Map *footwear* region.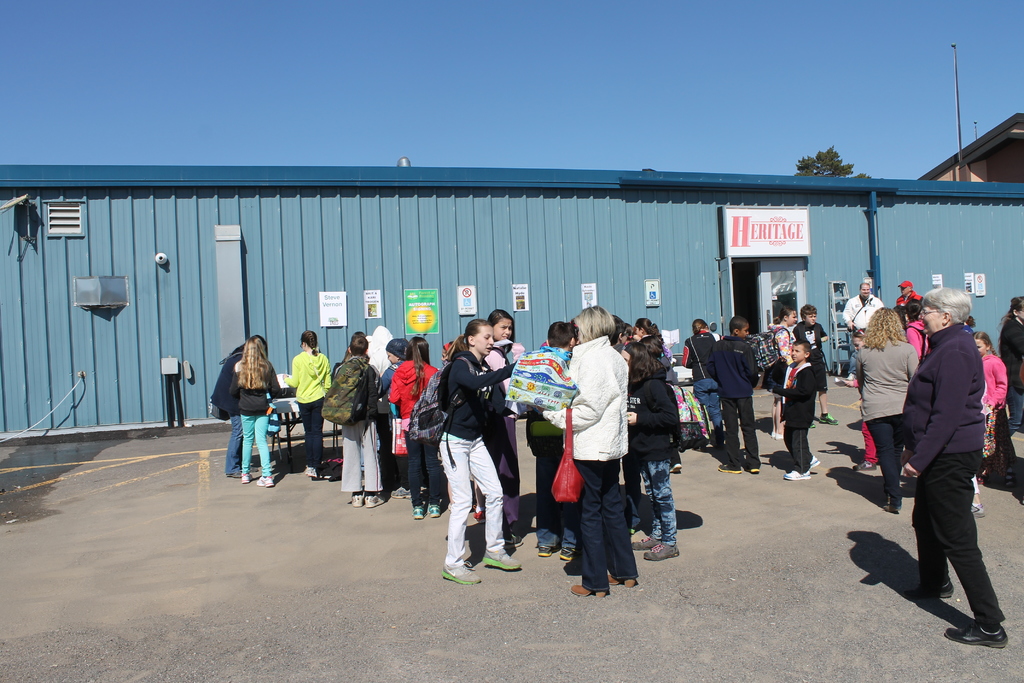
Mapped to 413, 505, 428, 520.
